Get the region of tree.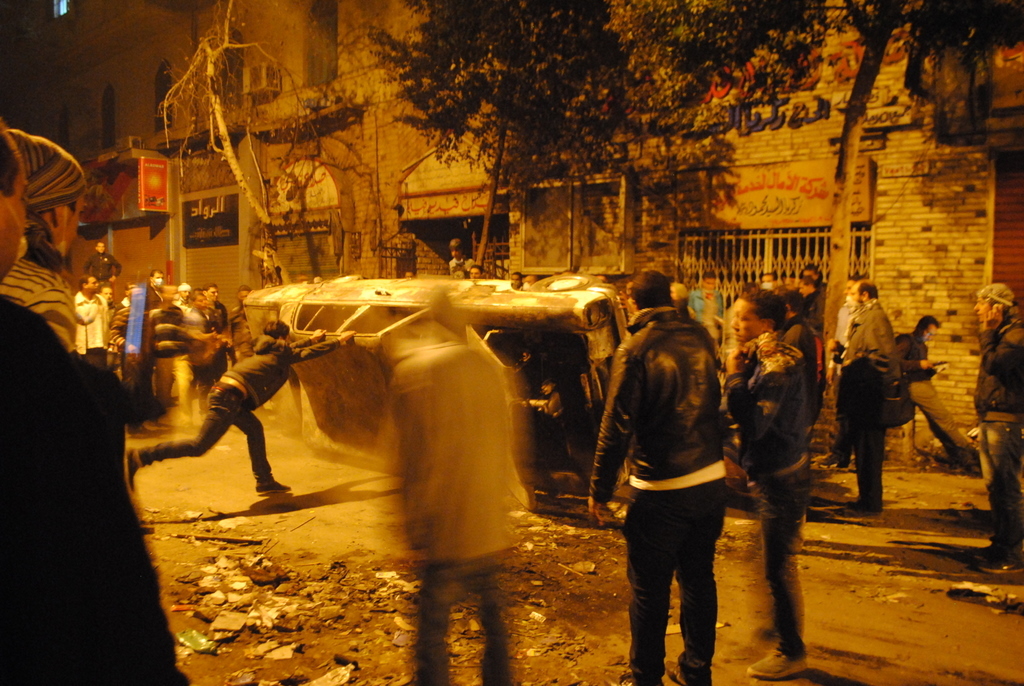
Rect(366, 0, 845, 278).
